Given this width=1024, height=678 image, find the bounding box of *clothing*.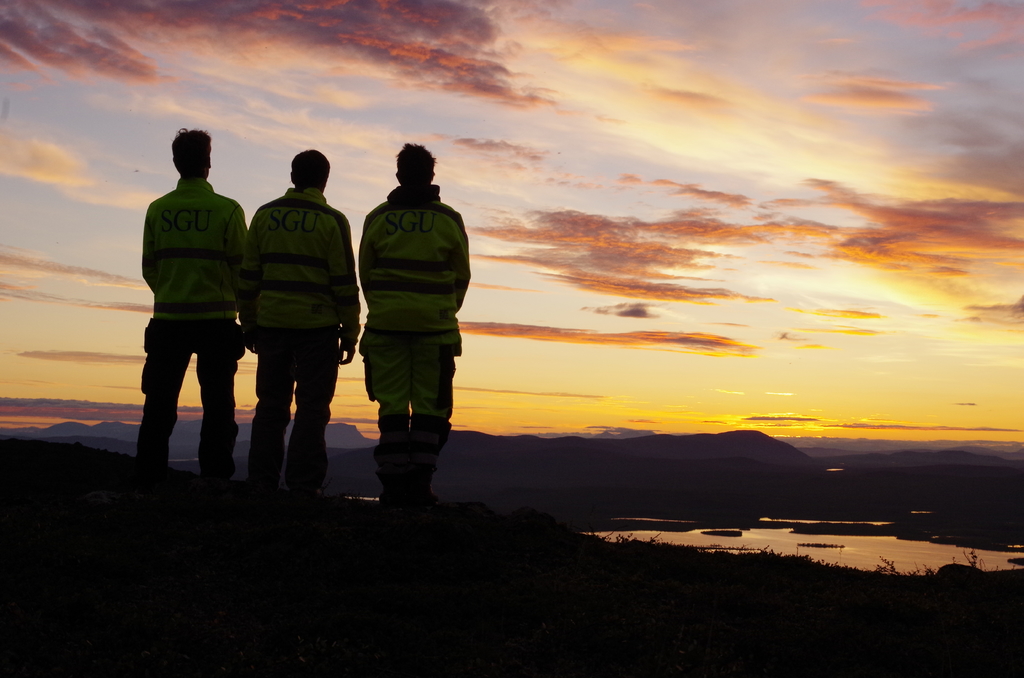
x1=140, y1=174, x2=248, y2=478.
